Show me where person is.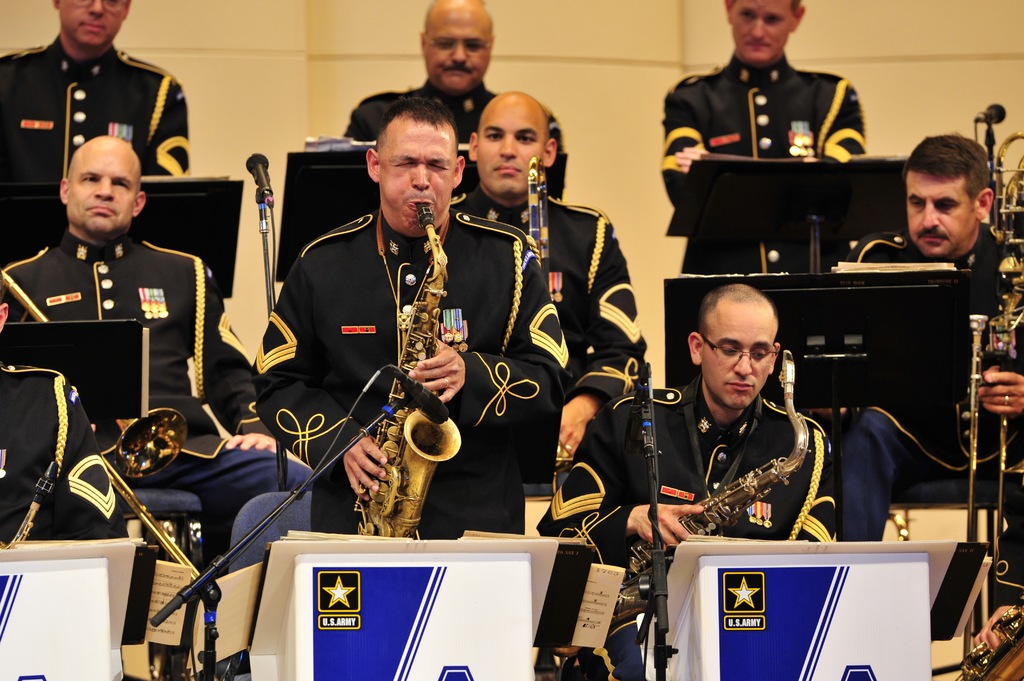
person is at x1=533, y1=286, x2=836, y2=680.
